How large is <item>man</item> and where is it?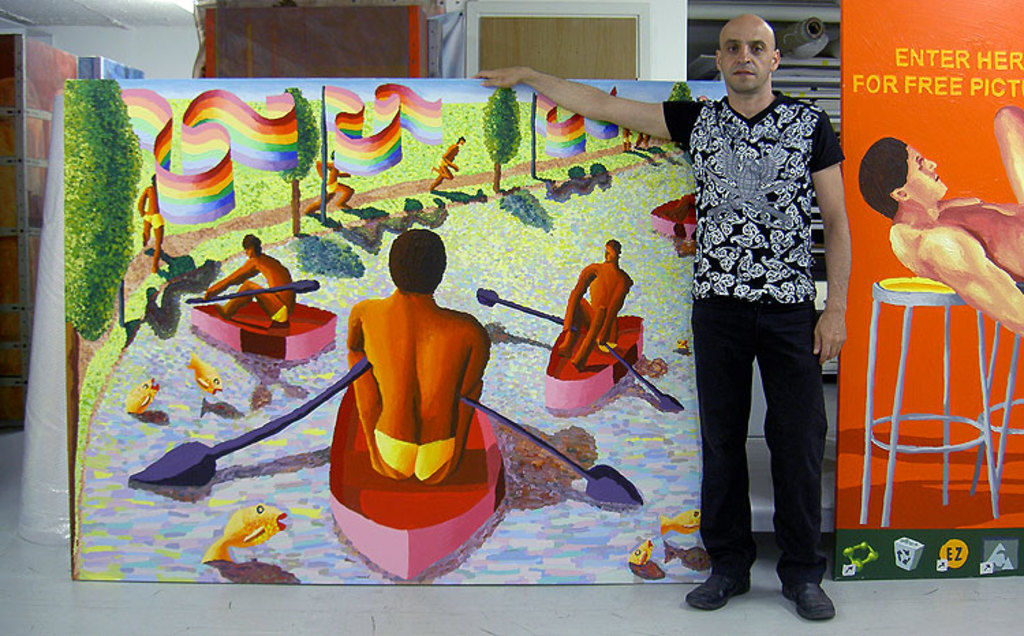
Bounding box: x1=345 y1=228 x2=494 y2=483.
